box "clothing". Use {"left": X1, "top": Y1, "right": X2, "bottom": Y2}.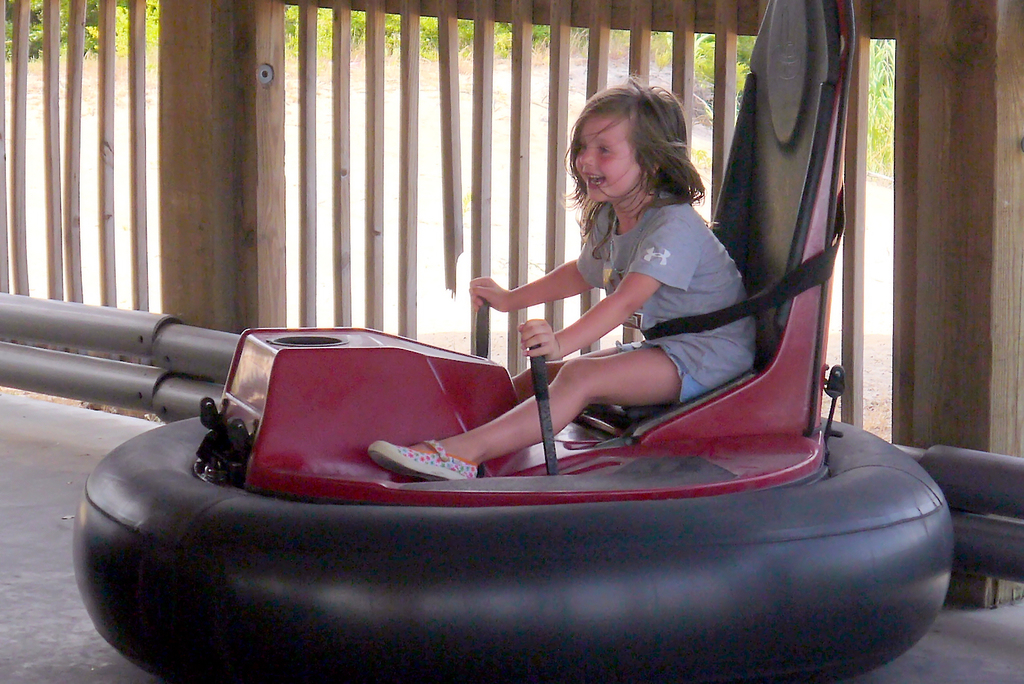
{"left": 573, "top": 190, "right": 760, "bottom": 405}.
